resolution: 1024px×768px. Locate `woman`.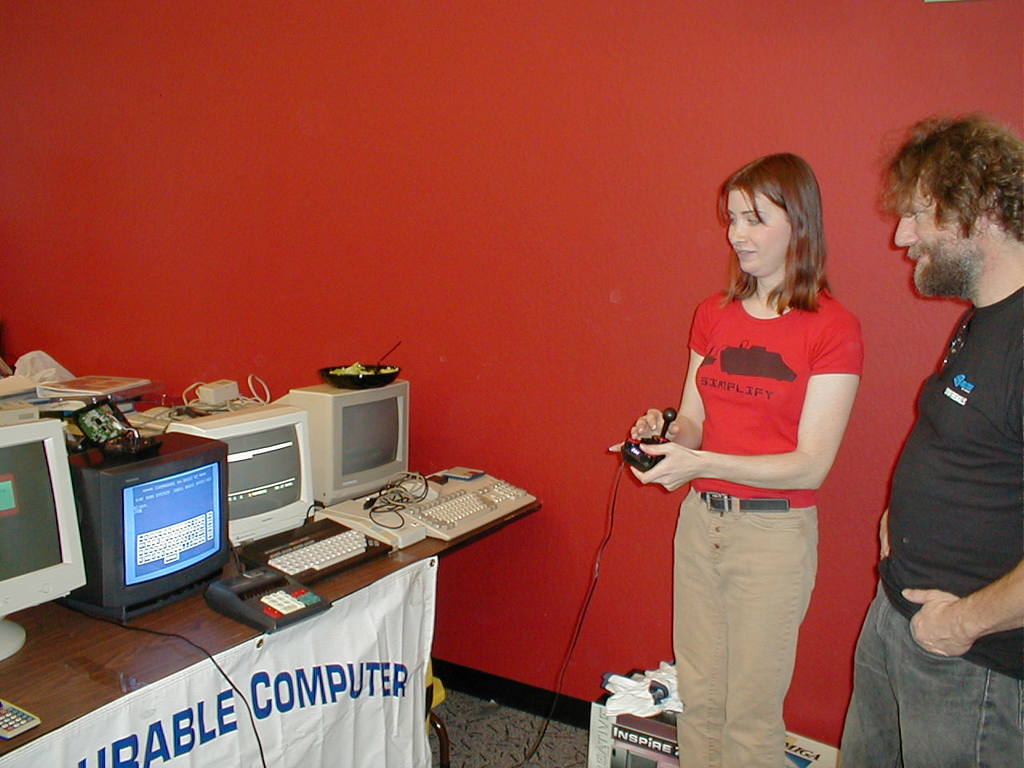
636,165,864,763.
